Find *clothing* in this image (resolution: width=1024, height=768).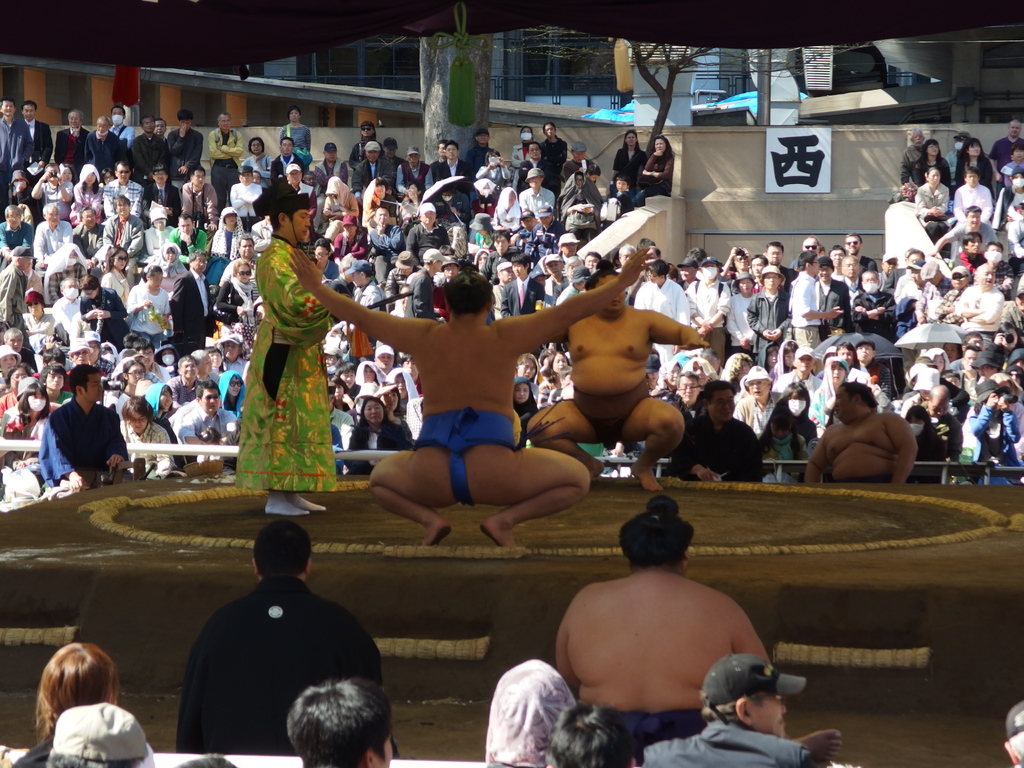
crop(245, 151, 276, 188).
